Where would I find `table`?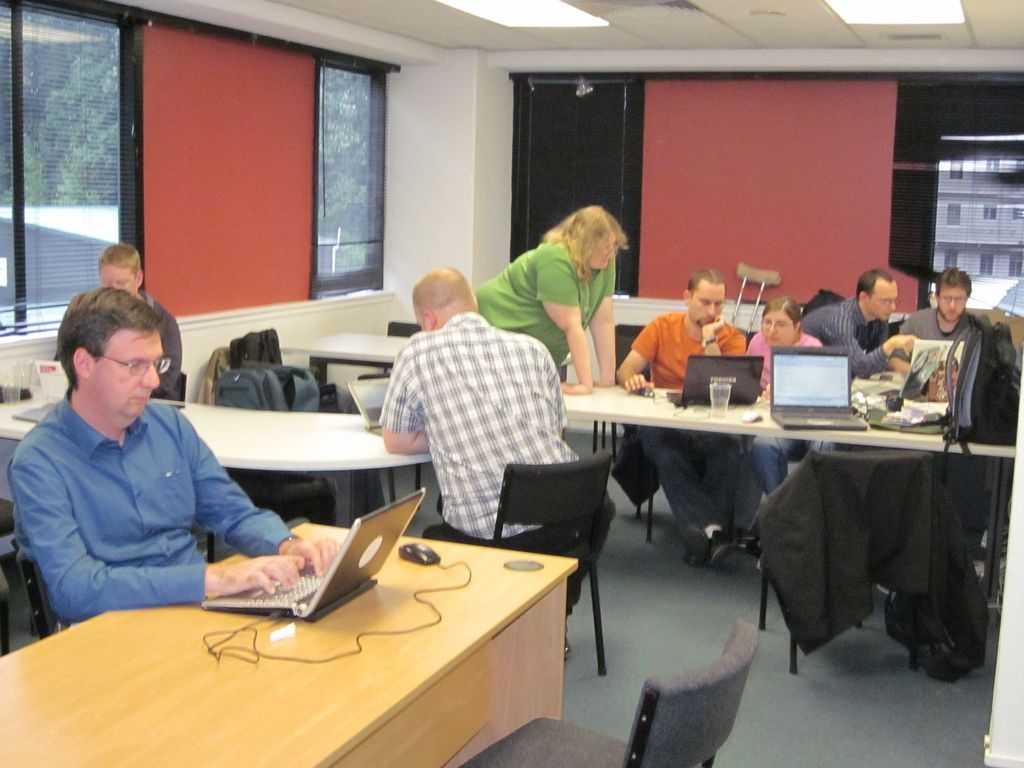
At <bbox>3, 519, 578, 767</bbox>.
